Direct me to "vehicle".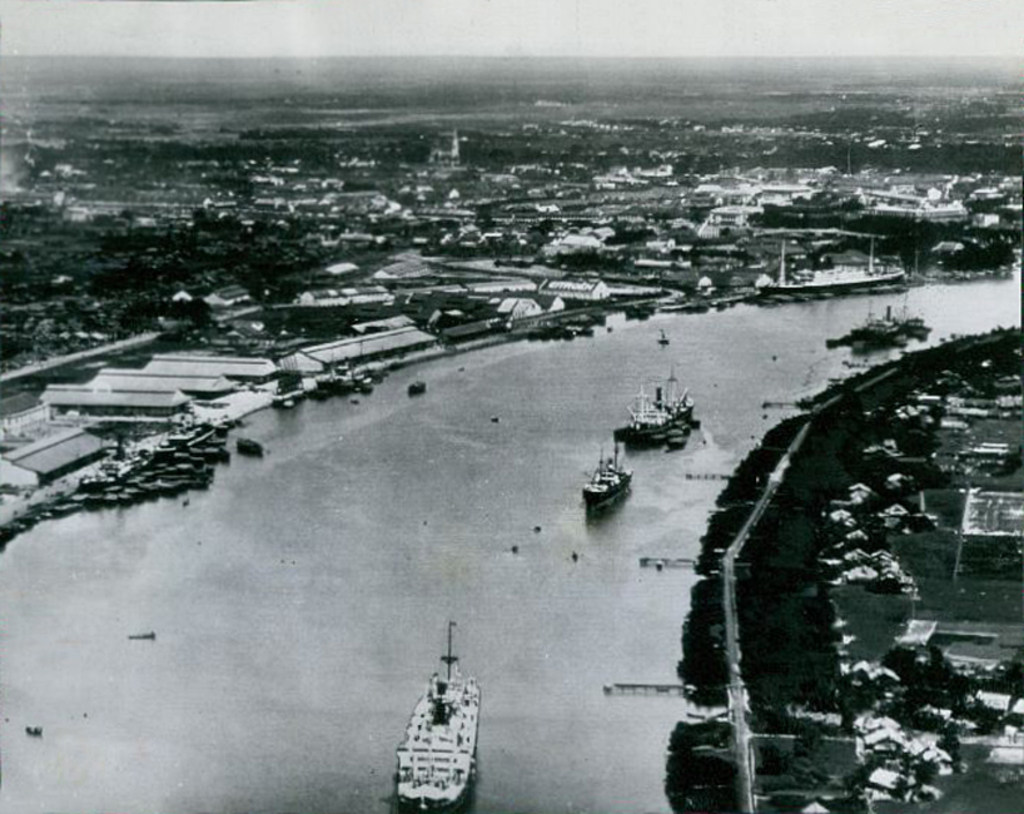
Direction: [577,443,635,515].
